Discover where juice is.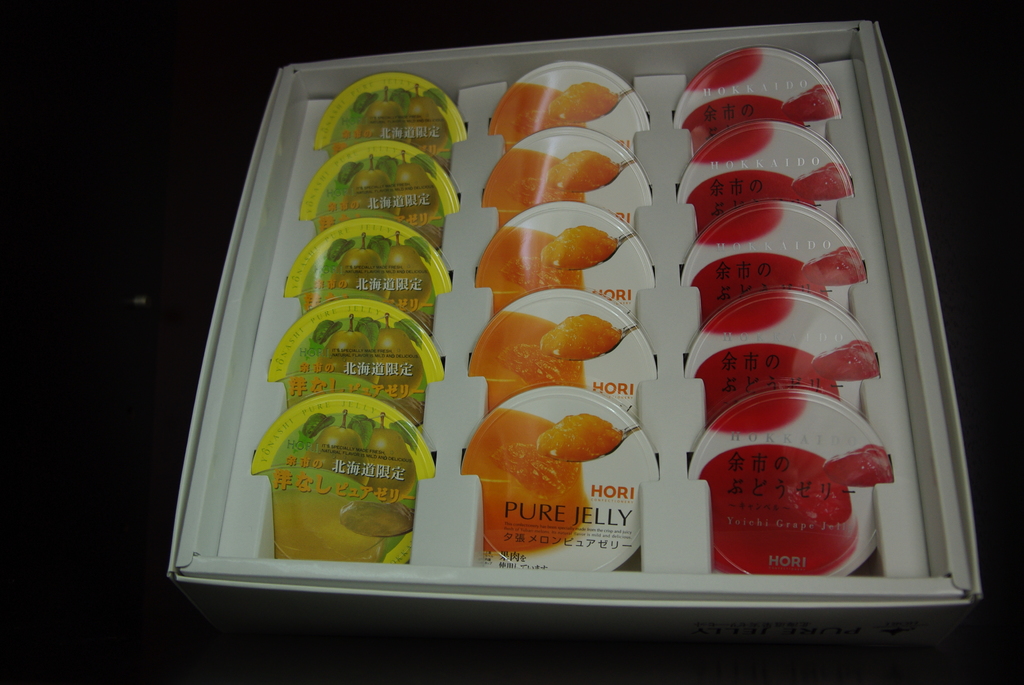
Discovered at BBox(671, 95, 790, 163).
